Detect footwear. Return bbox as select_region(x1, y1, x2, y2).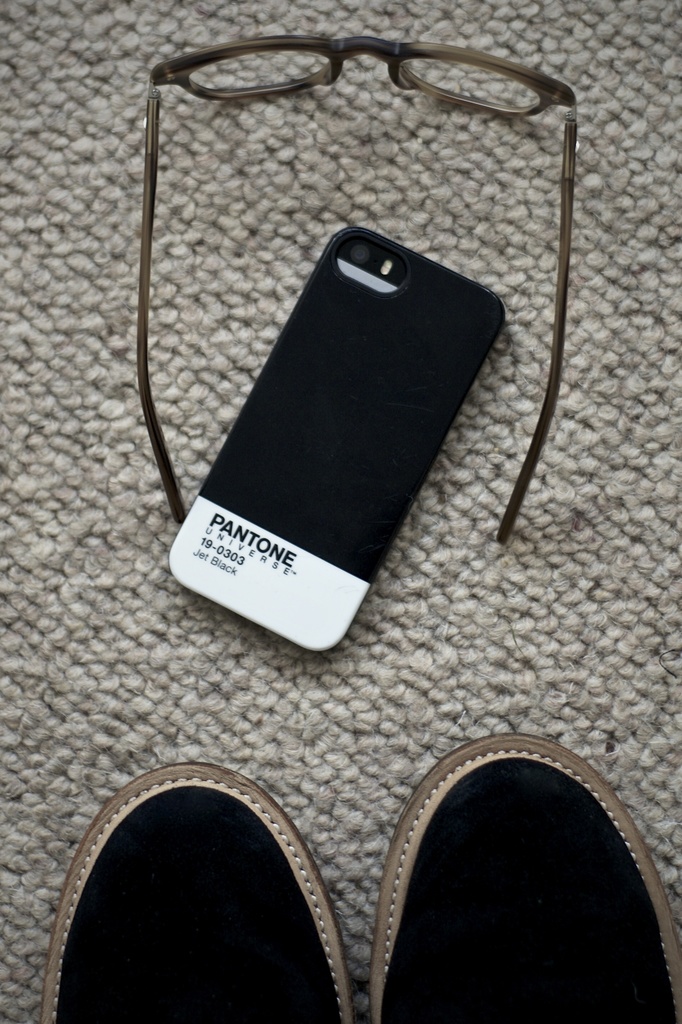
select_region(40, 758, 350, 1022).
